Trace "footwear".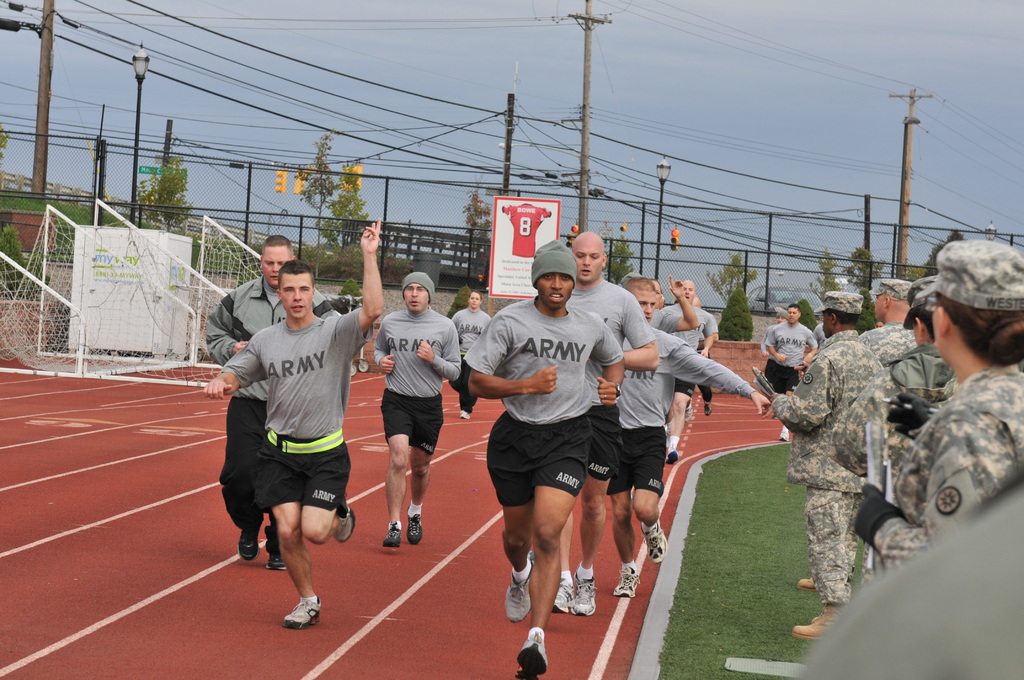
Traced to bbox=(666, 449, 675, 466).
